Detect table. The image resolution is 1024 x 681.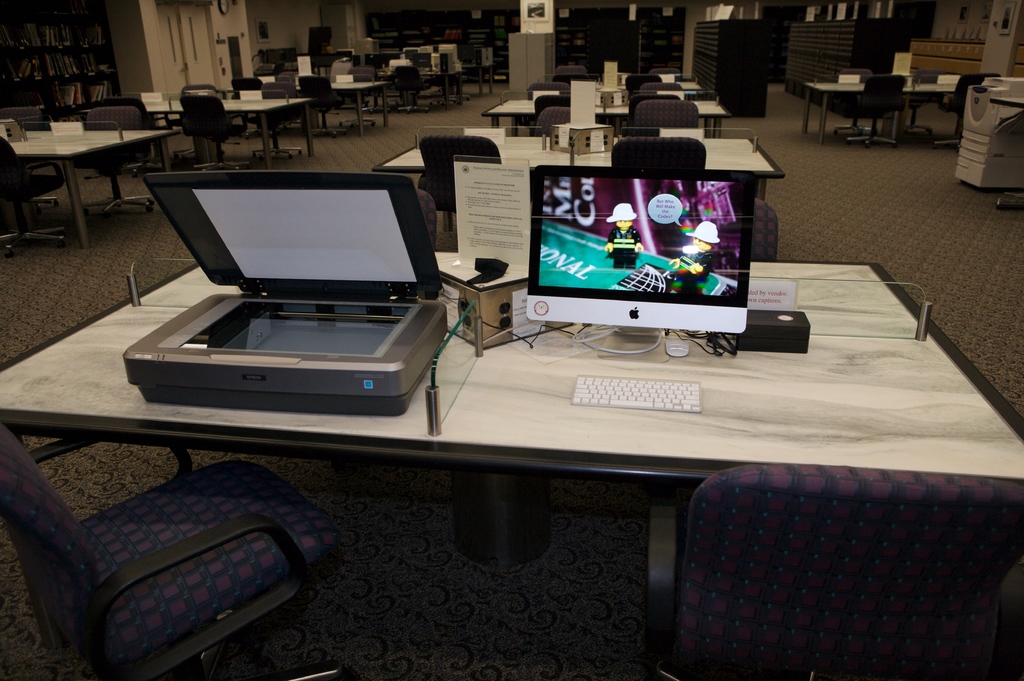
<region>425, 71, 461, 108</region>.
